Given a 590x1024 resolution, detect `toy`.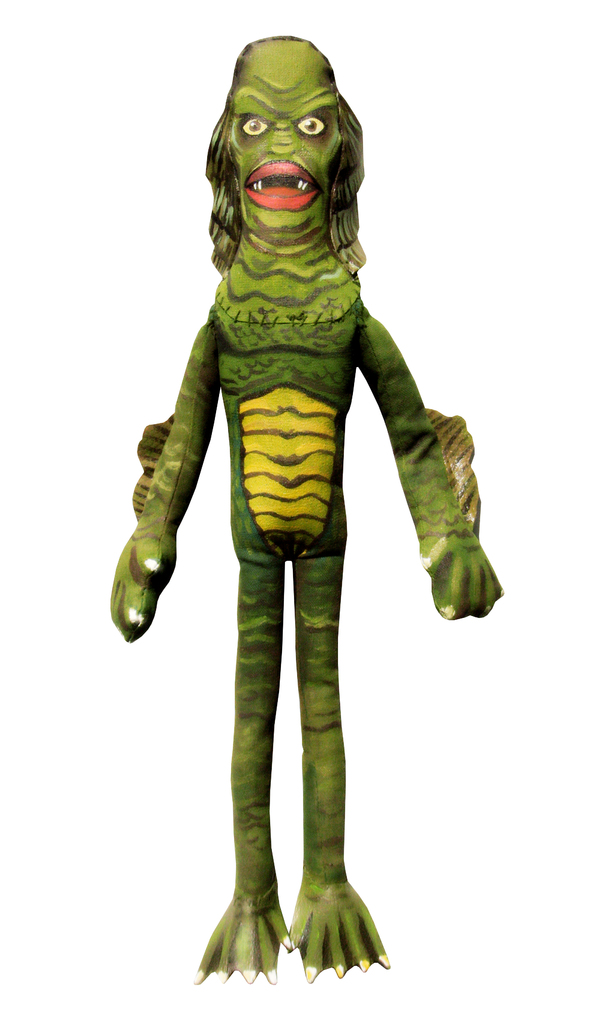
<region>102, 38, 509, 993</region>.
